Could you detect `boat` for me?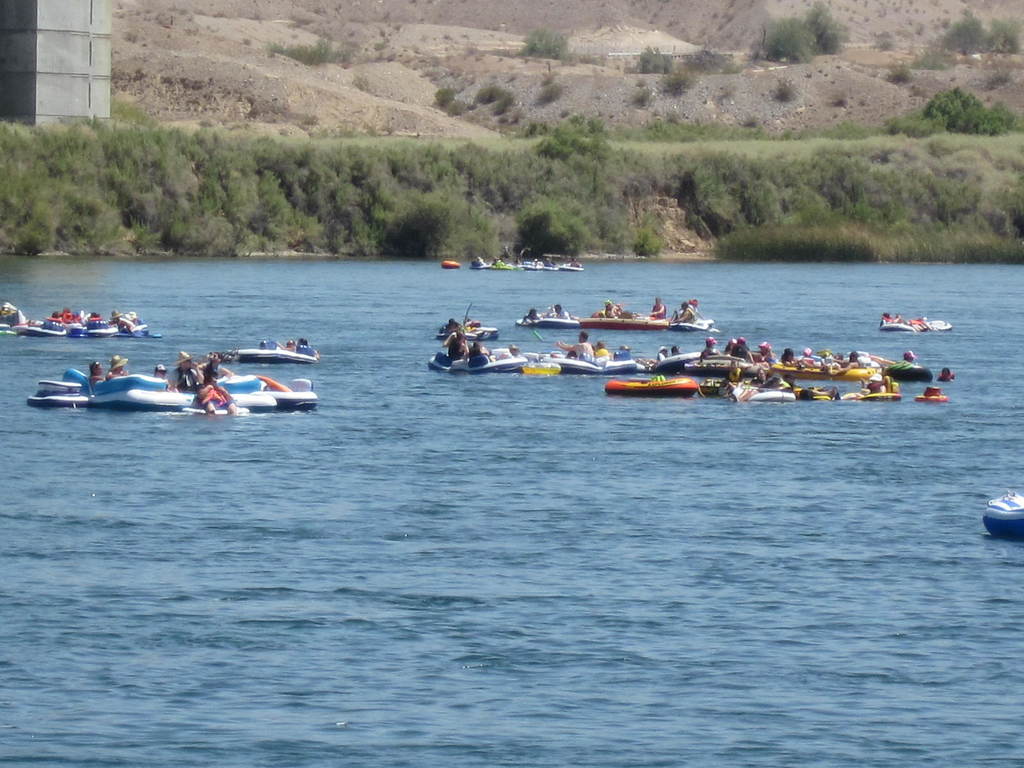
Detection result: <region>24, 366, 319, 413</region>.
